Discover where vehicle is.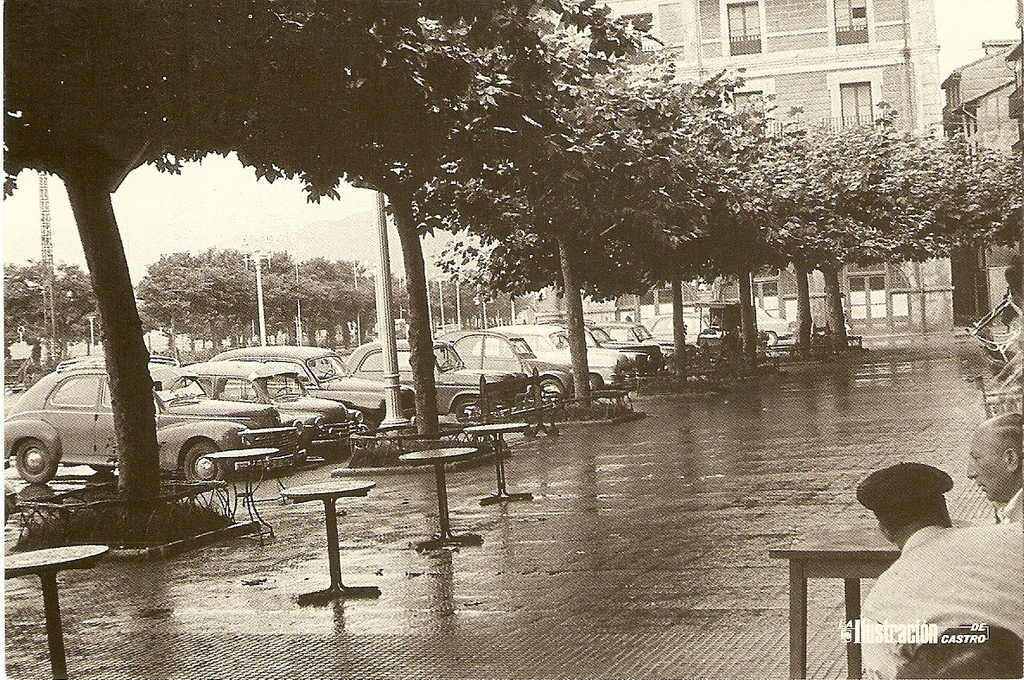
Discovered at pyautogui.locateOnScreen(626, 302, 710, 359).
